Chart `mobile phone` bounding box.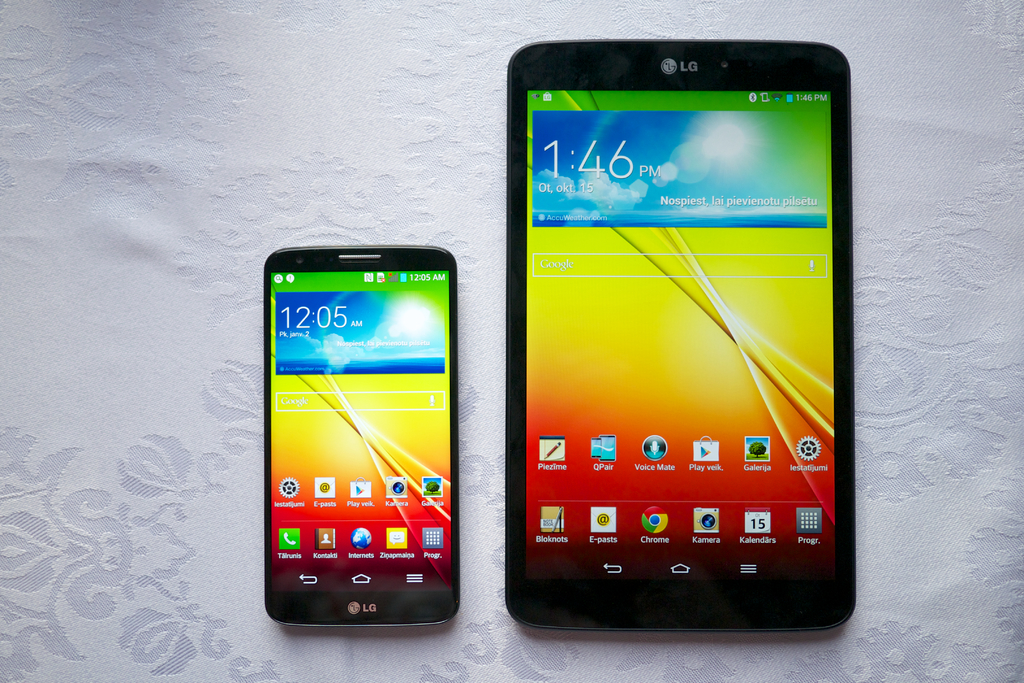
Charted: locate(253, 243, 471, 627).
